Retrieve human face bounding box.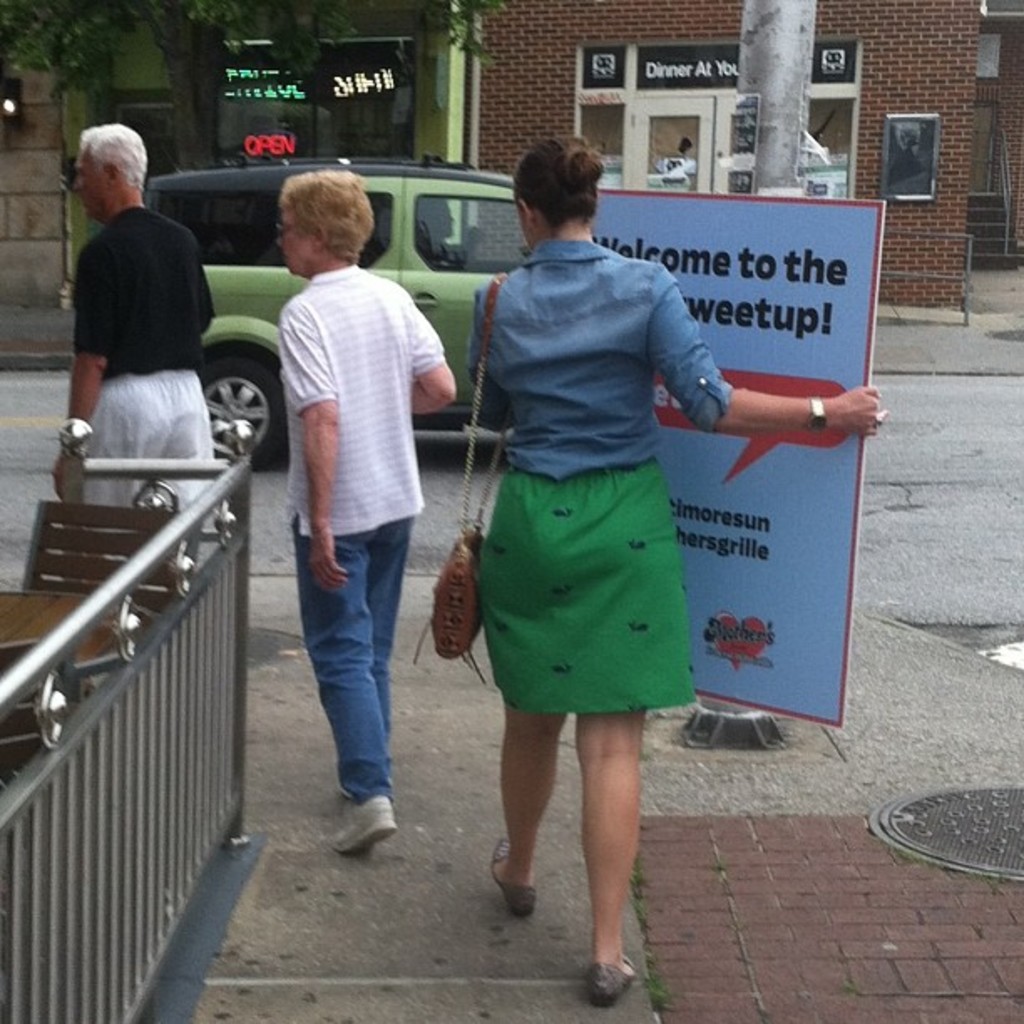
Bounding box: box(273, 202, 310, 271).
